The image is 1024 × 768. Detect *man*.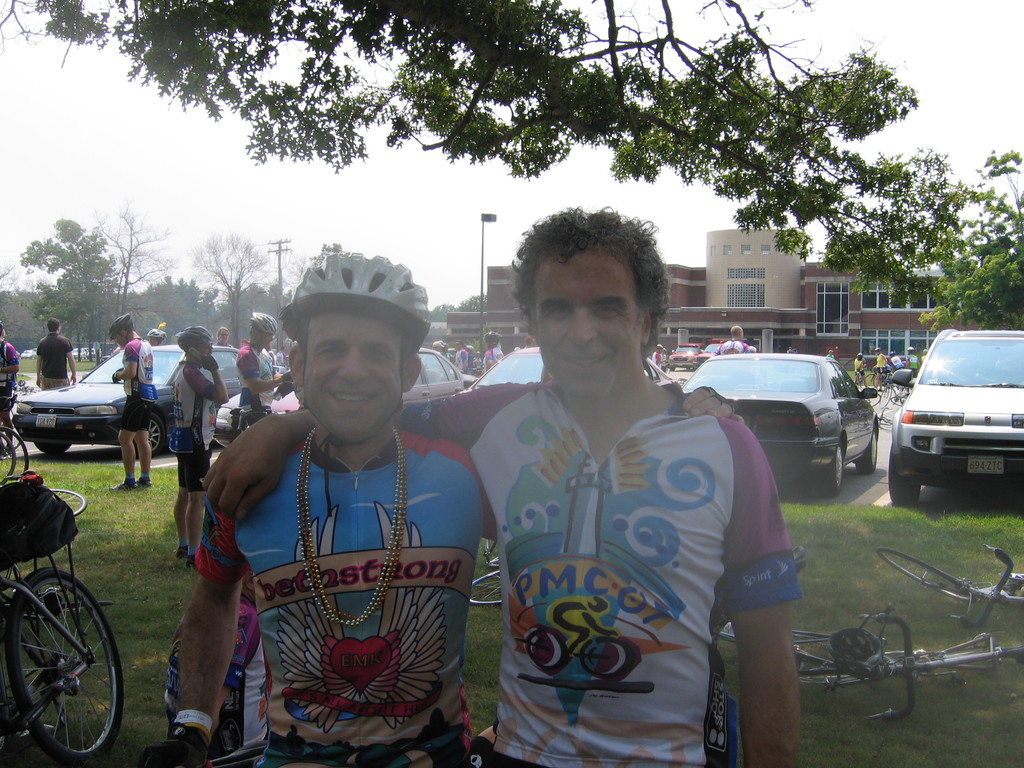
Detection: (195,205,804,767).
